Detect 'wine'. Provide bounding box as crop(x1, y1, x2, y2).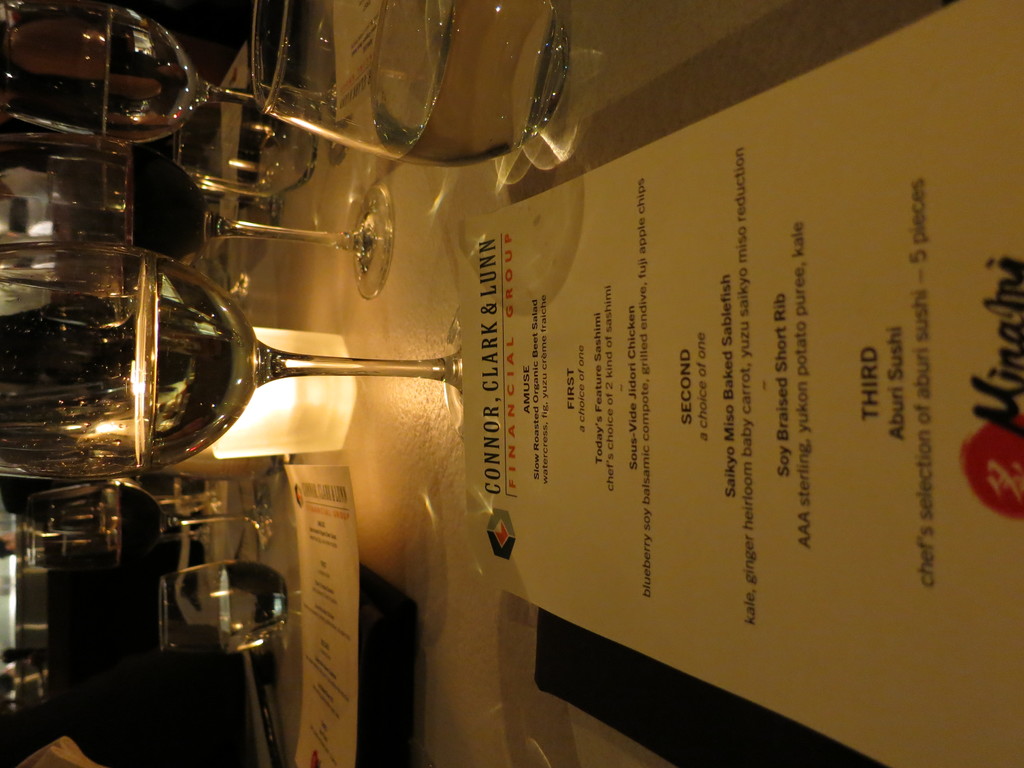
crop(103, 7, 201, 142).
